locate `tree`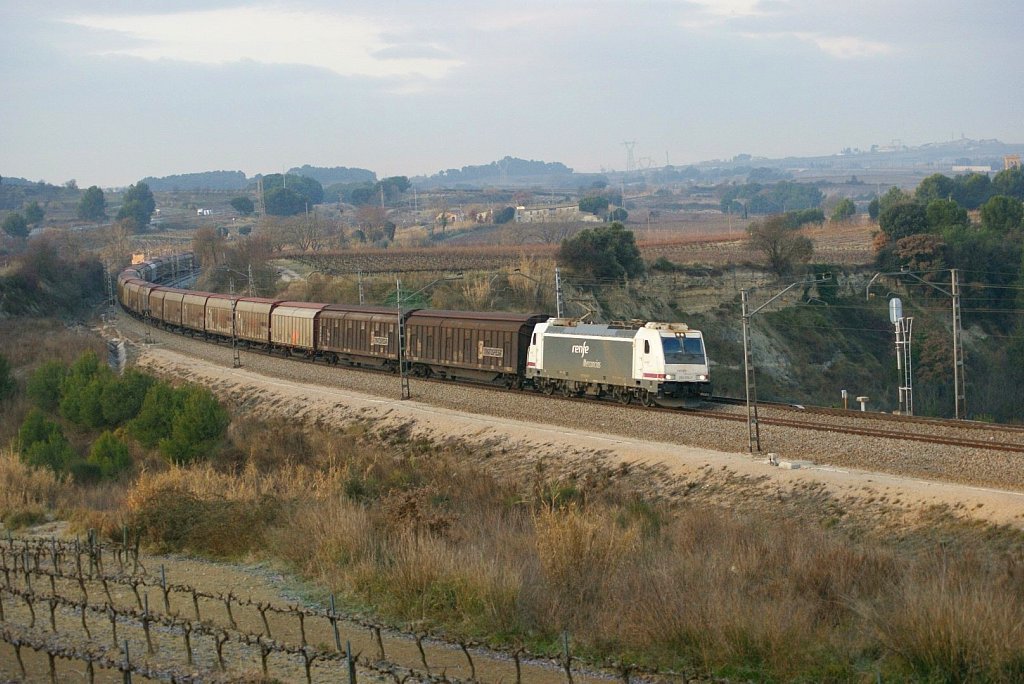
{"x1": 347, "y1": 185, "x2": 376, "y2": 206}
